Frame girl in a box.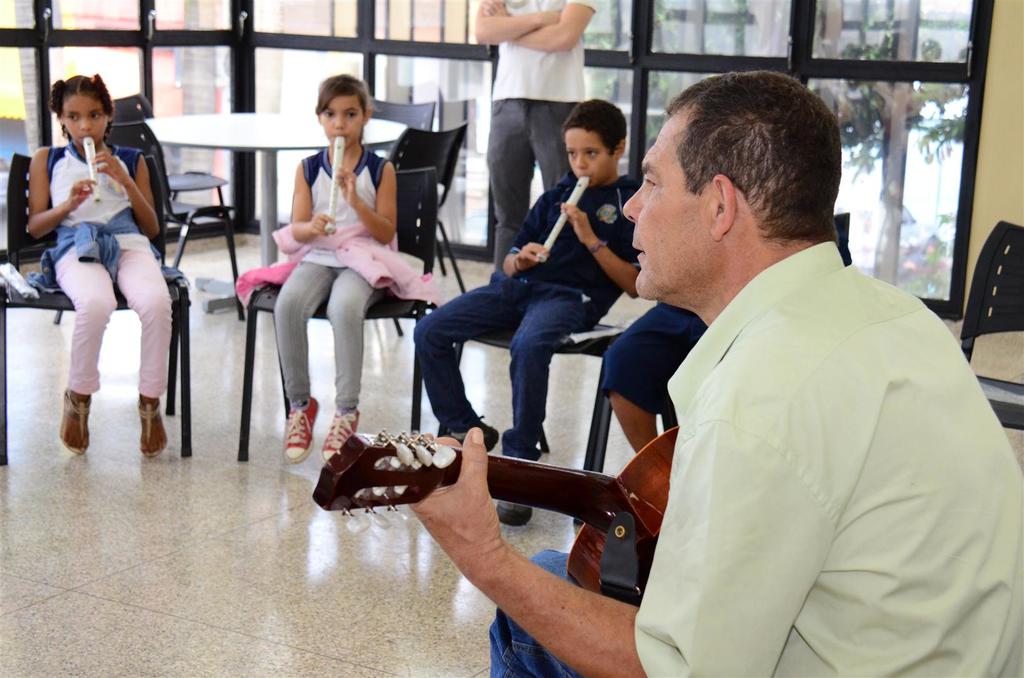
region(25, 67, 173, 461).
